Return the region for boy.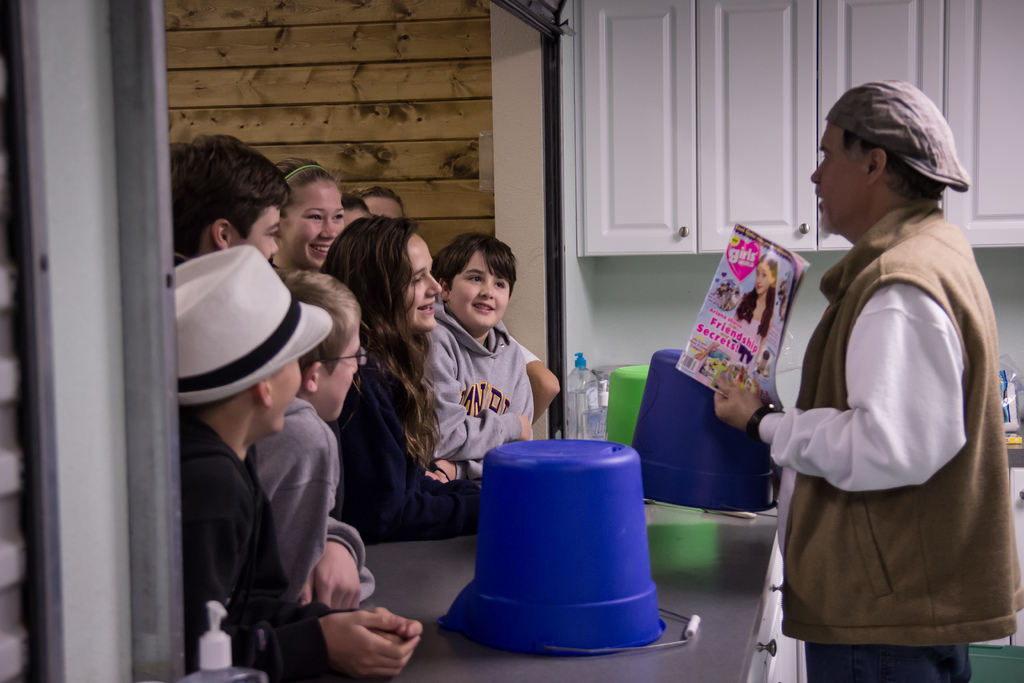
415:235:535:477.
